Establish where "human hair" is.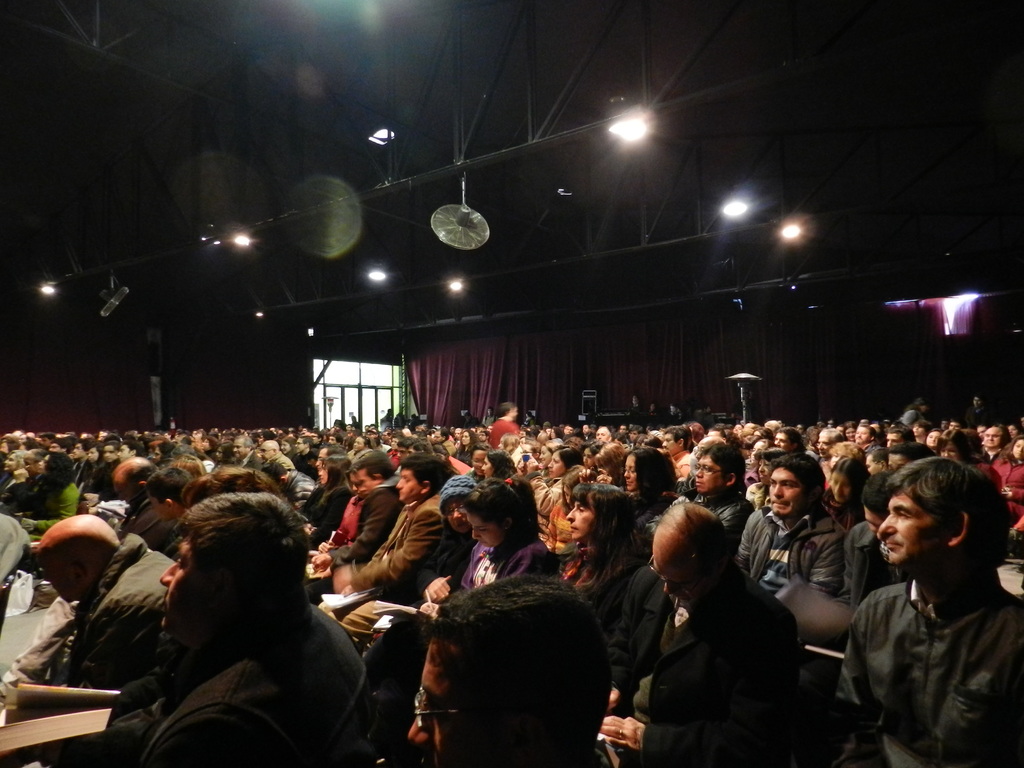
Established at box(401, 456, 446, 495).
